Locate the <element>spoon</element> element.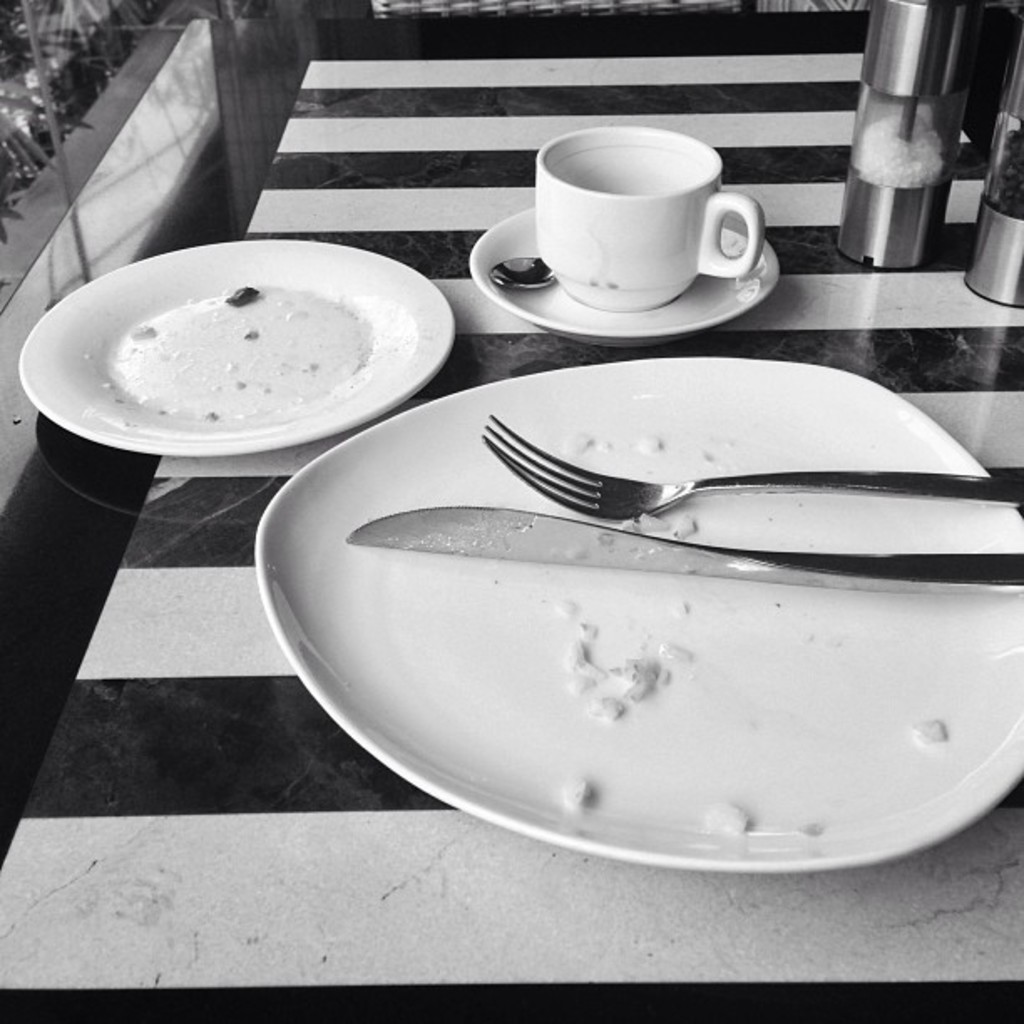
Element bbox: {"x1": 490, "y1": 258, "x2": 556, "y2": 289}.
